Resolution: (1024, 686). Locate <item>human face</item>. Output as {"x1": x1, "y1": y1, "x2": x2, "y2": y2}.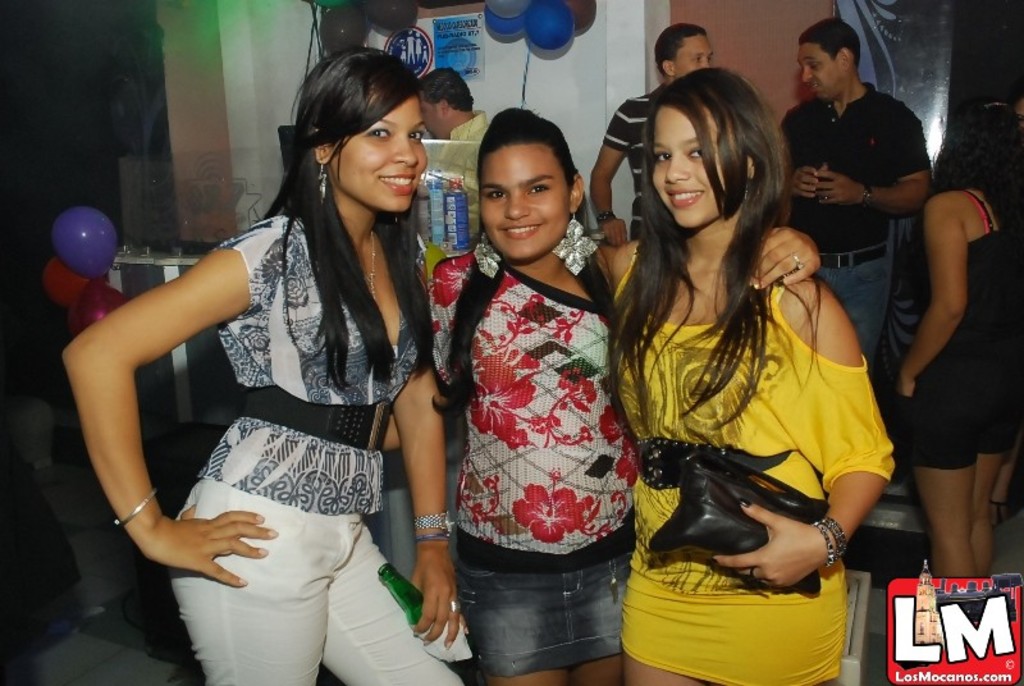
{"x1": 330, "y1": 96, "x2": 430, "y2": 211}.
